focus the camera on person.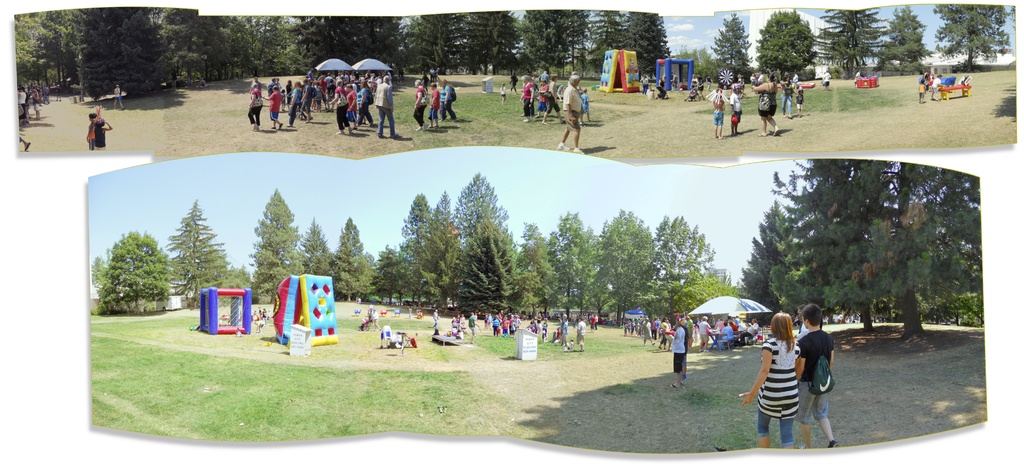
Focus region: [x1=669, y1=74, x2=678, y2=88].
